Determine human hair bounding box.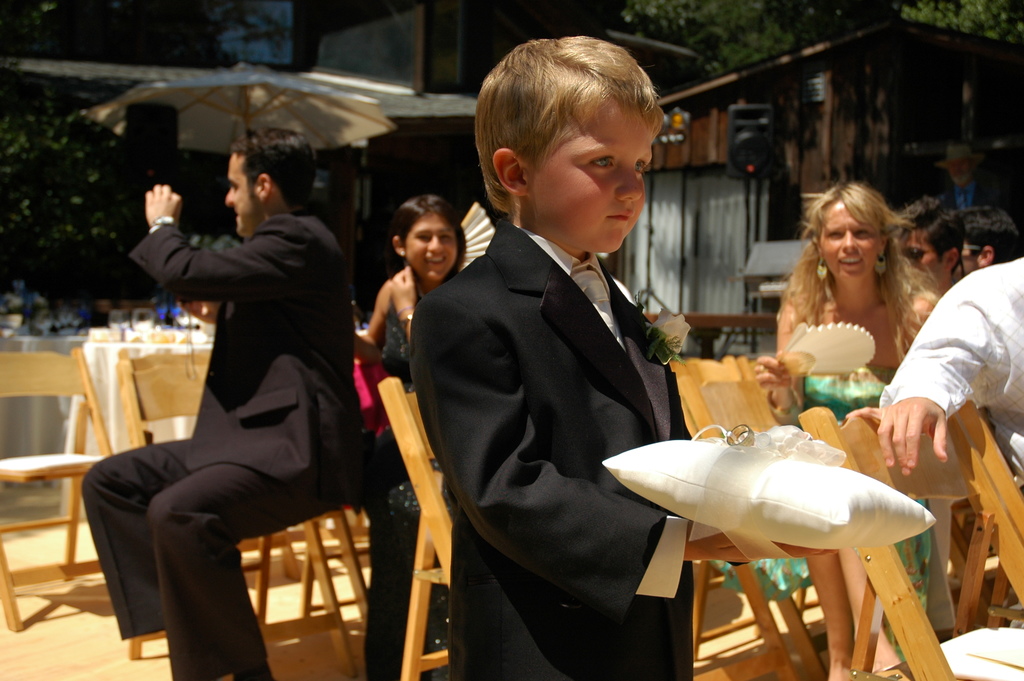
Determined: select_region(396, 190, 470, 277).
